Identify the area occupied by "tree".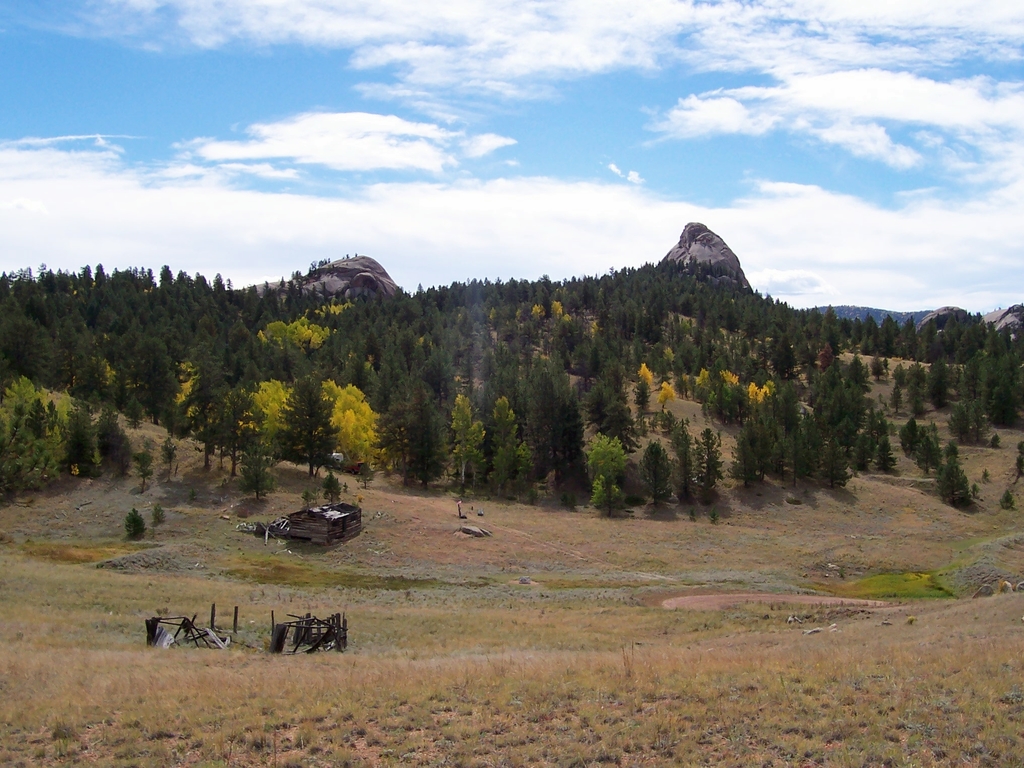
Area: [left=218, top=321, right=268, bottom=380].
